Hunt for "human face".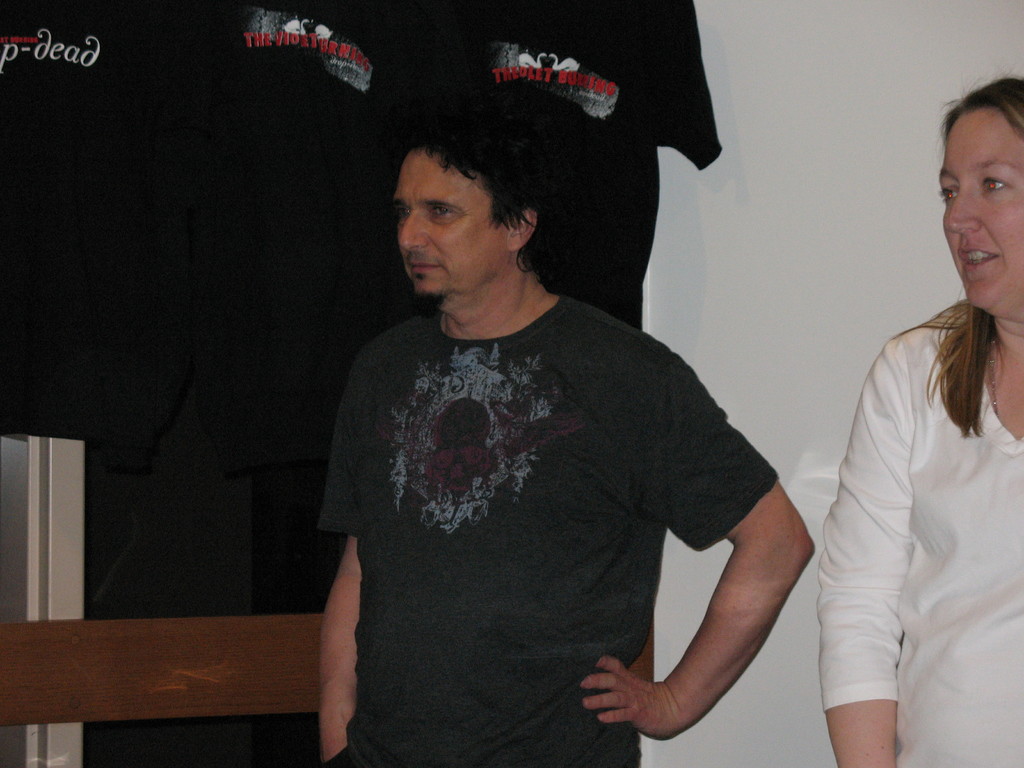
Hunted down at 935:106:1023:313.
